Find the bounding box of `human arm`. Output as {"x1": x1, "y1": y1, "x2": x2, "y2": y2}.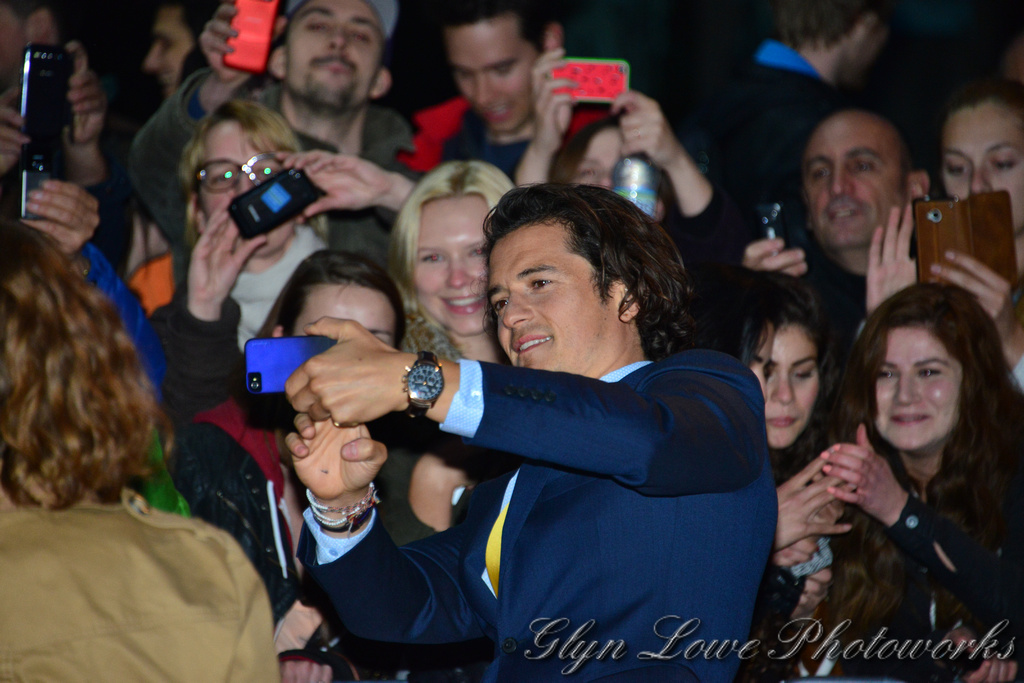
{"x1": 19, "y1": 171, "x2": 174, "y2": 395}.
